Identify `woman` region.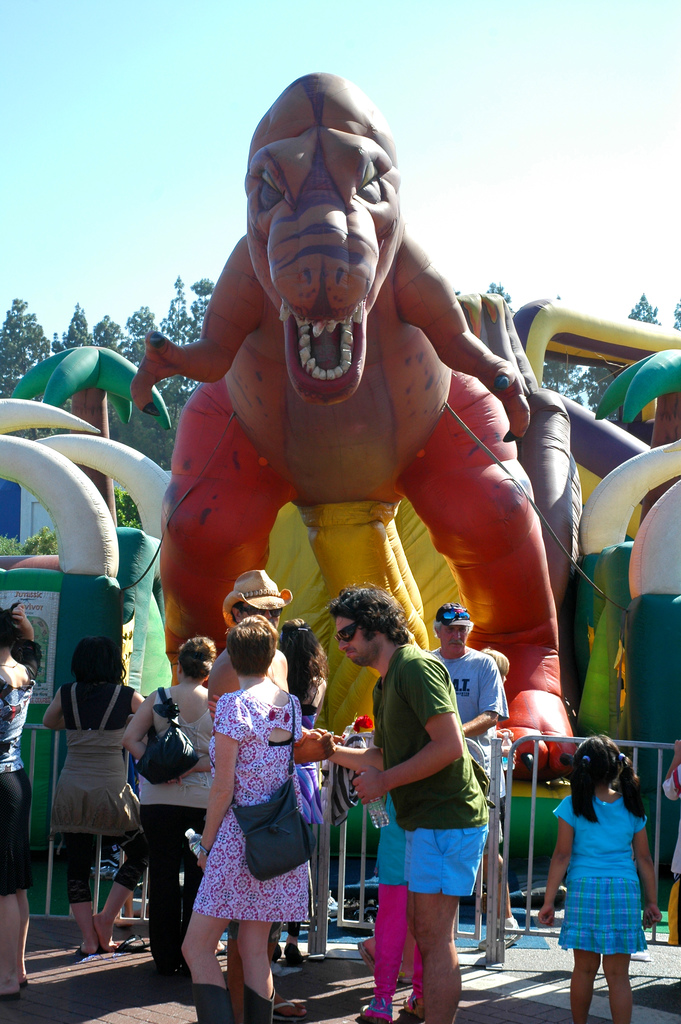
Region: locate(121, 639, 219, 978).
